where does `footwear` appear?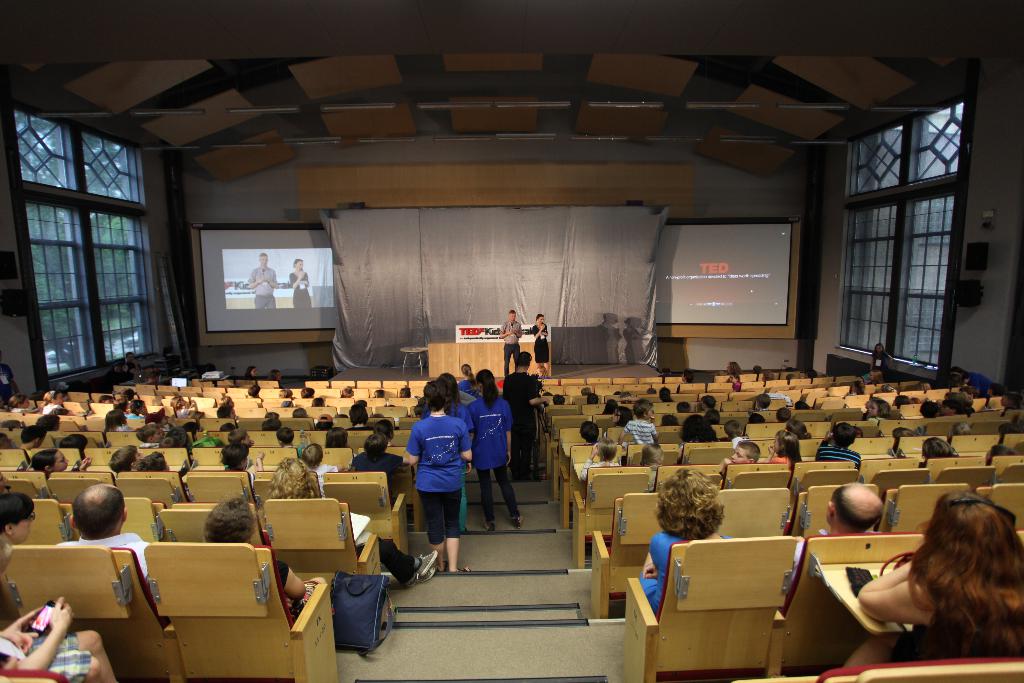
Appears at <bbox>513, 513, 526, 532</bbox>.
